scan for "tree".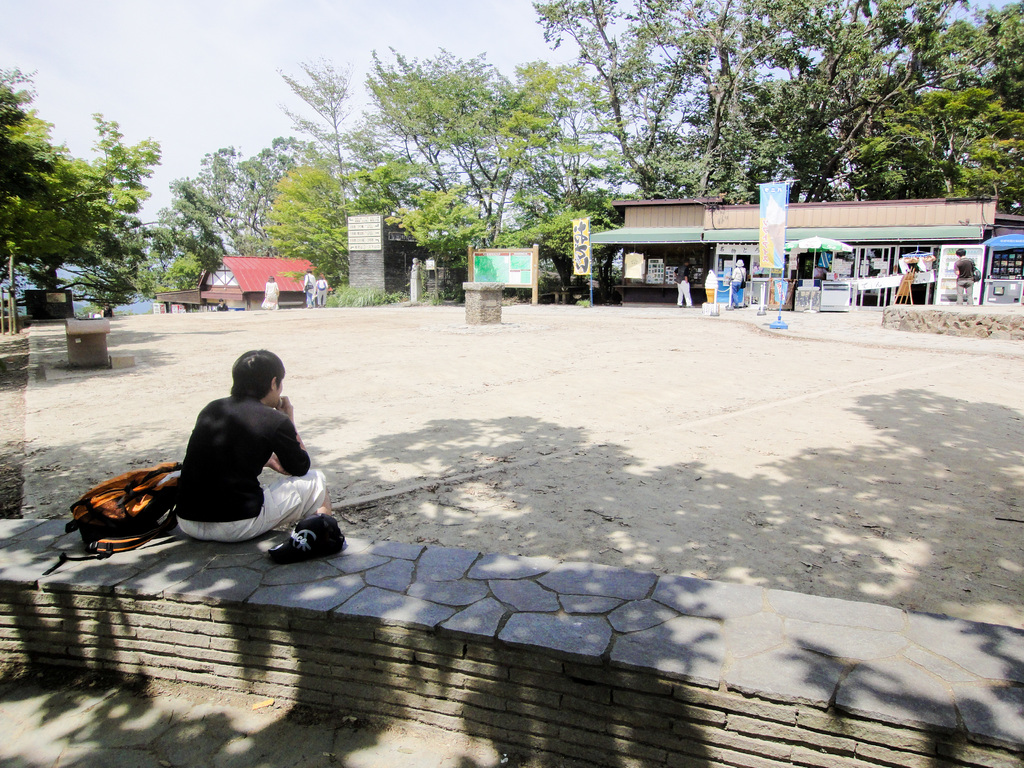
Scan result: <box>533,0,997,206</box>.
